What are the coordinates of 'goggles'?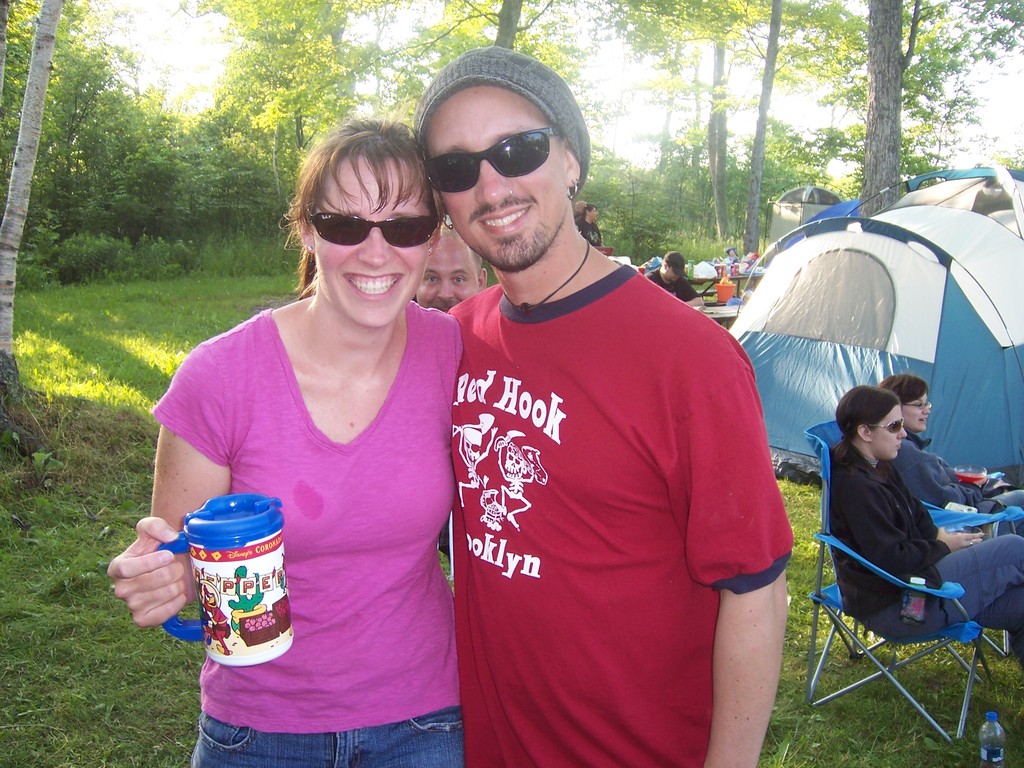
(left=305, top=207, right=441, bottom=250).
